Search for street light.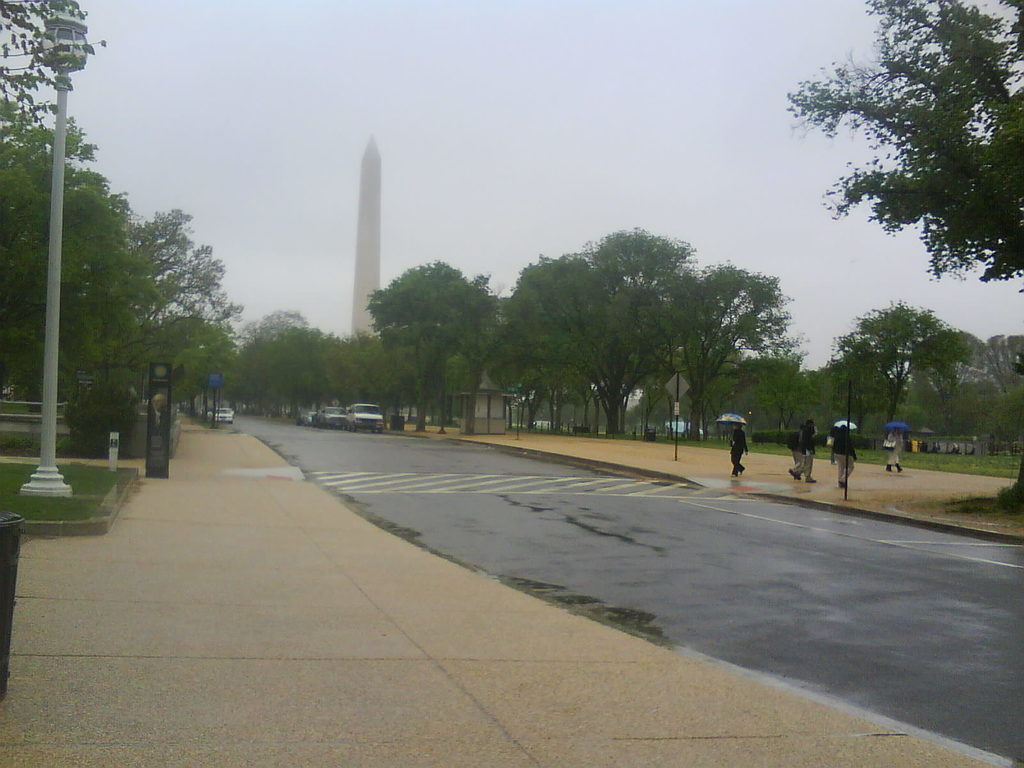
Found at rect(22, 15, 95, 500).
